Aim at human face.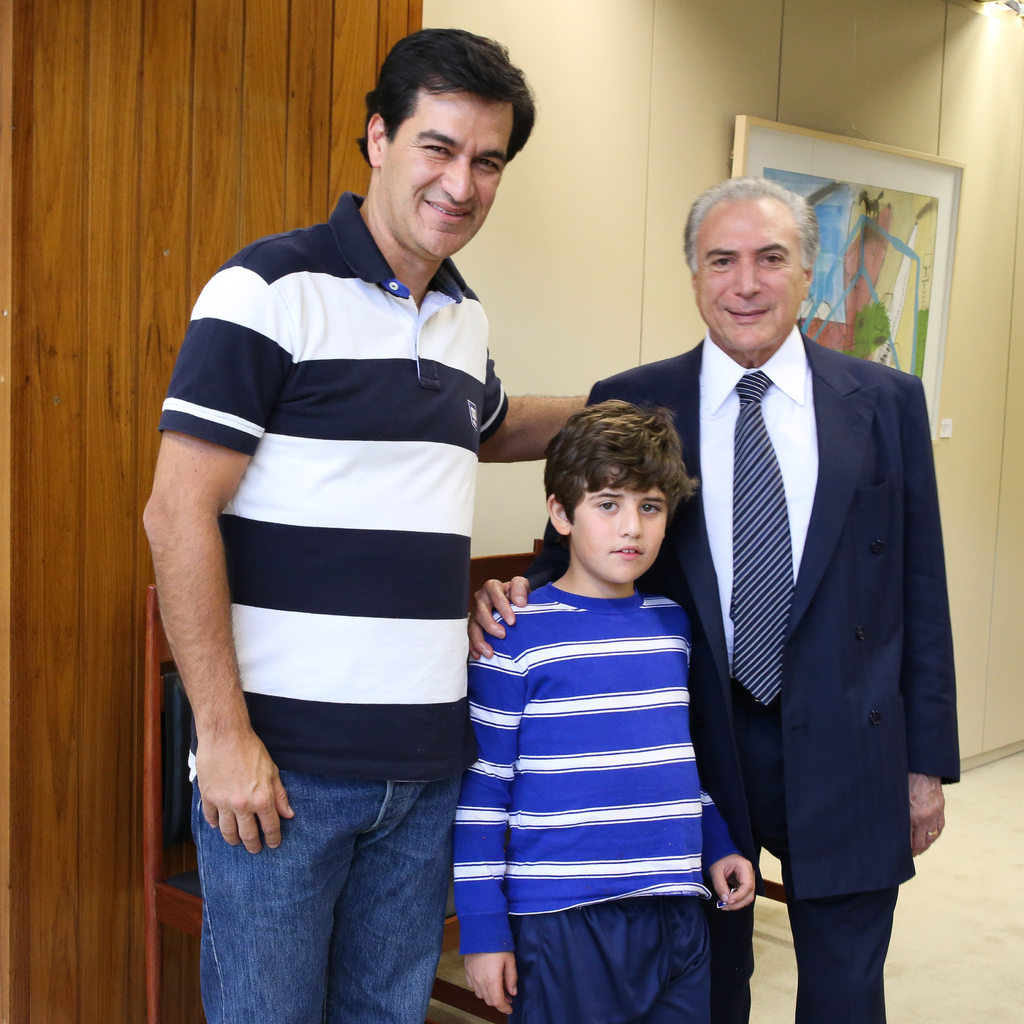
Aimed at rect(696, 197, 808, 355).
